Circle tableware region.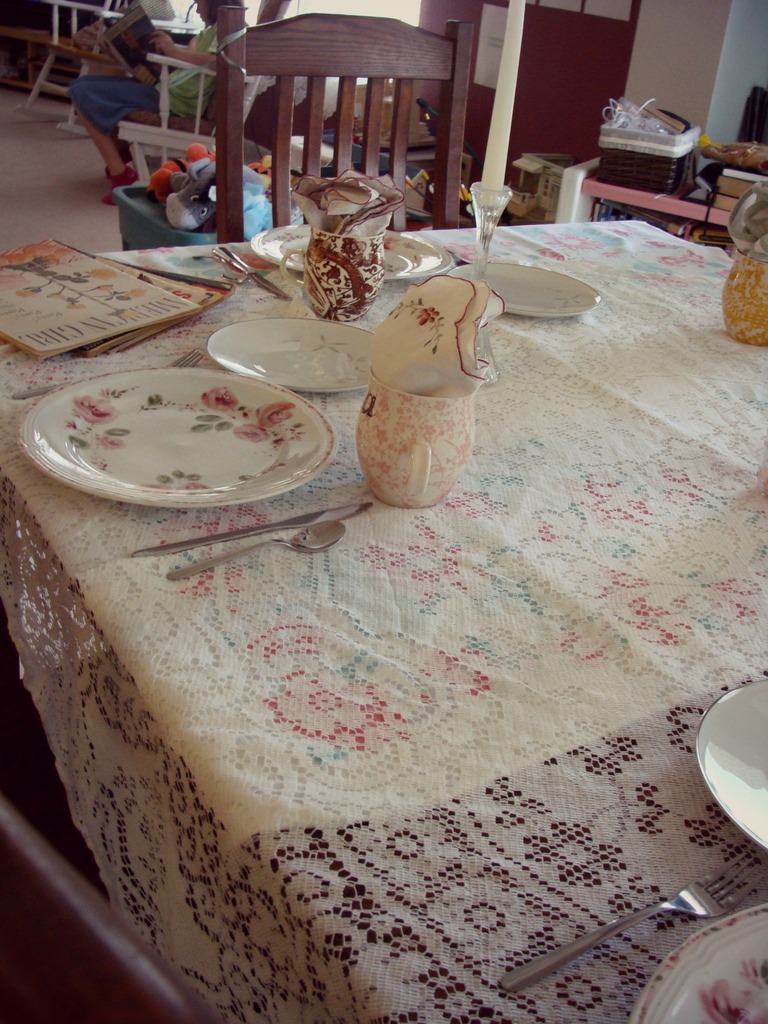
Region: 504:842:767:1001.
